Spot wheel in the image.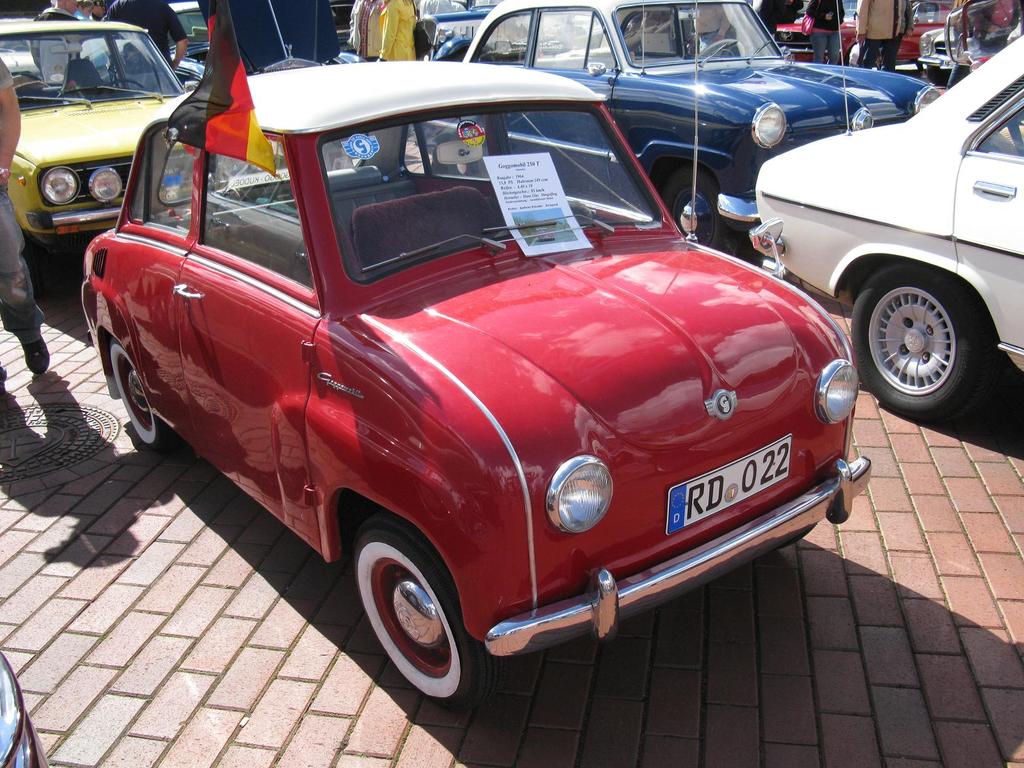
wheel found at rect(92, 79, 147, 99).
